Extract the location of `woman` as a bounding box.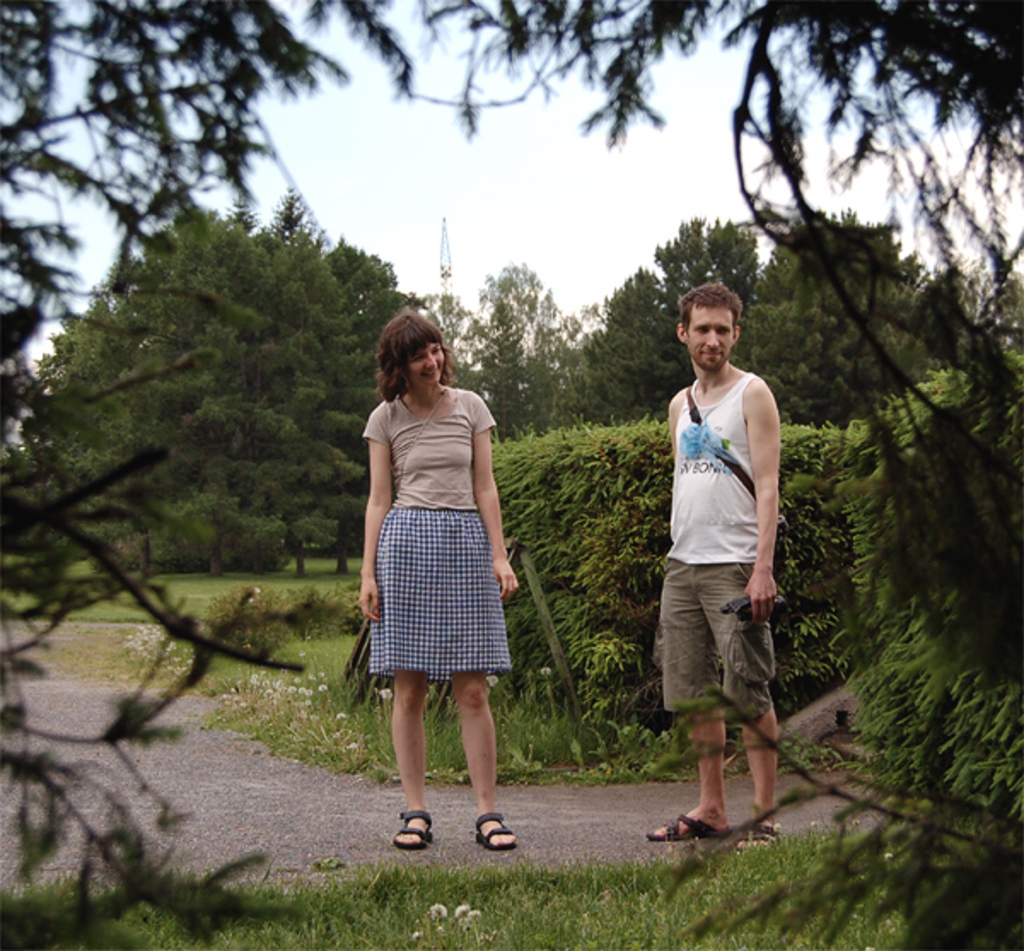
(348,295,529,802).
